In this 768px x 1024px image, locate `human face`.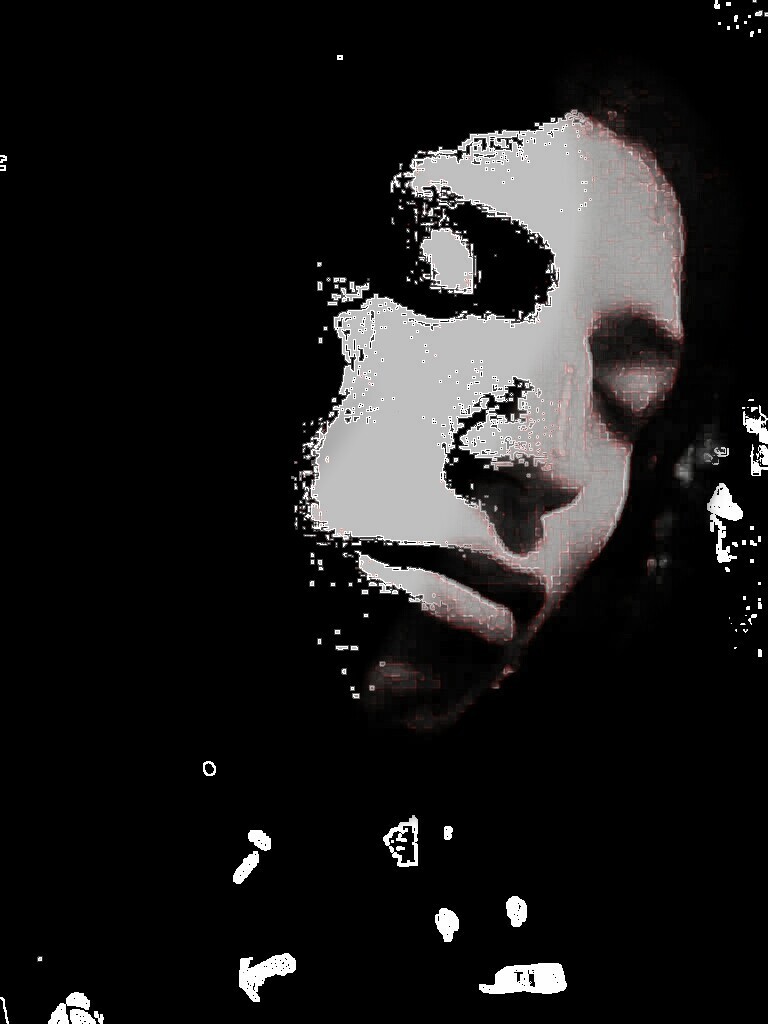
Bounding box: x1=289, y1=106, x2=681, y2=728.
